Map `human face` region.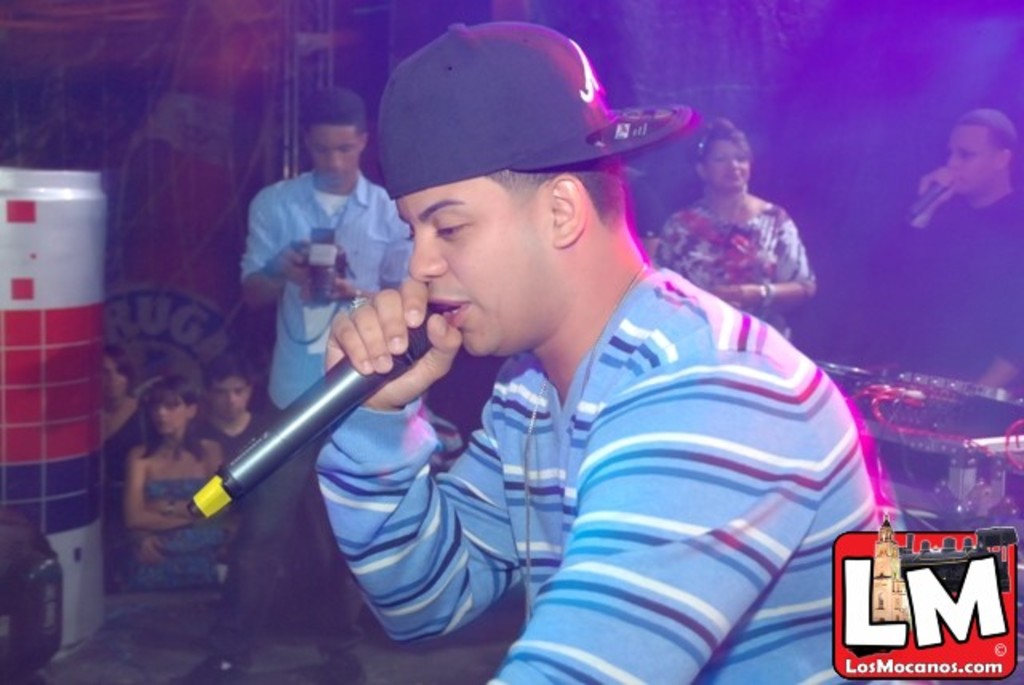
Mapped to {"x1": 947, "y1": 128, "x2": 997, "y2": 195}.
